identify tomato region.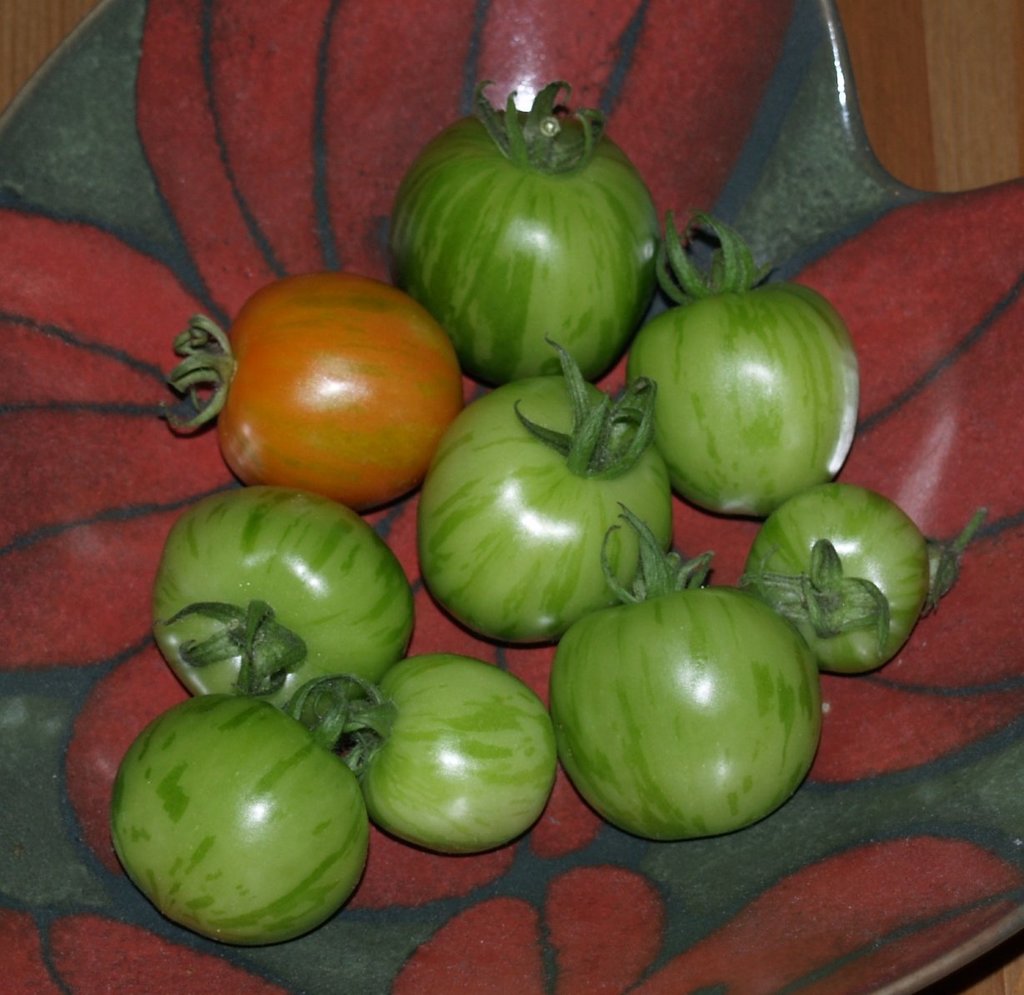
Region: 630,209,857,526.
